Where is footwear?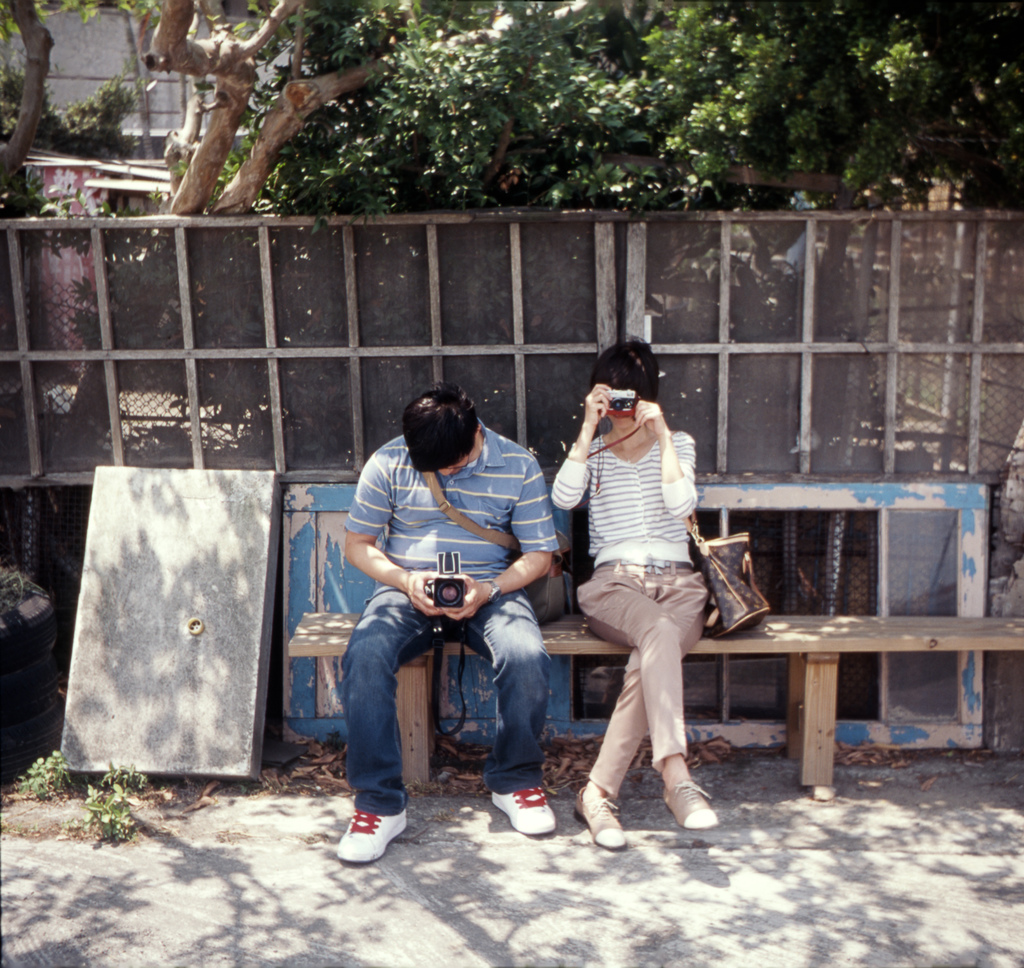
<bbox>660, 780, 719, 829</bbox>.
